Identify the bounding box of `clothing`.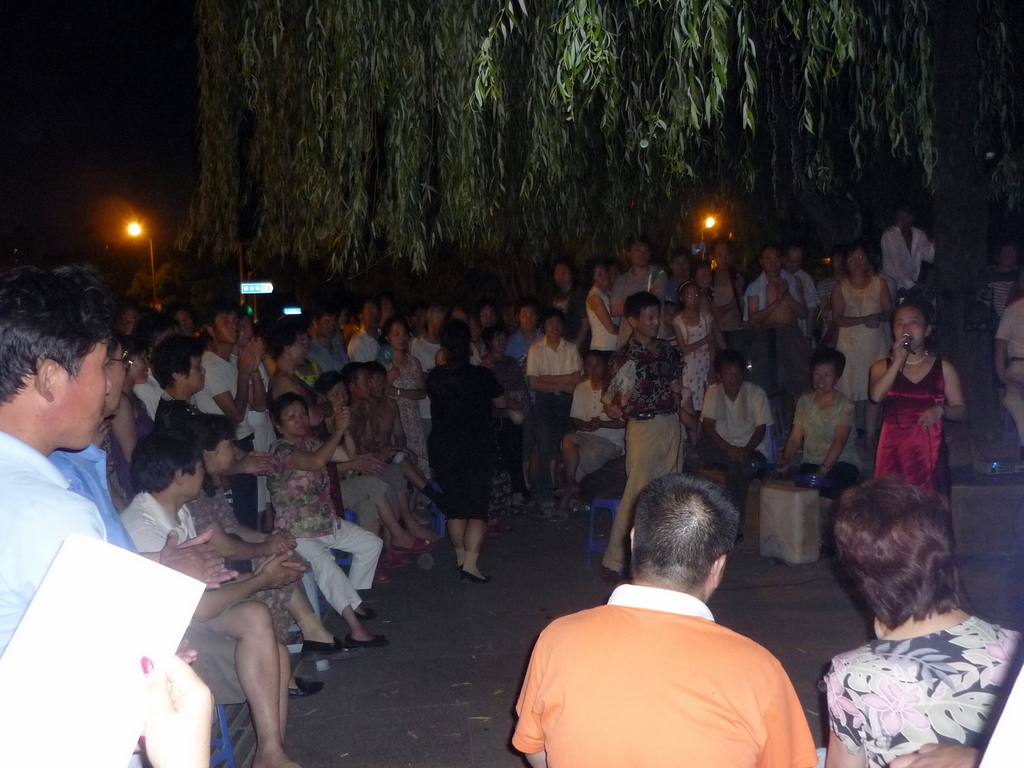
select_region(387, 342, 435, 461).
